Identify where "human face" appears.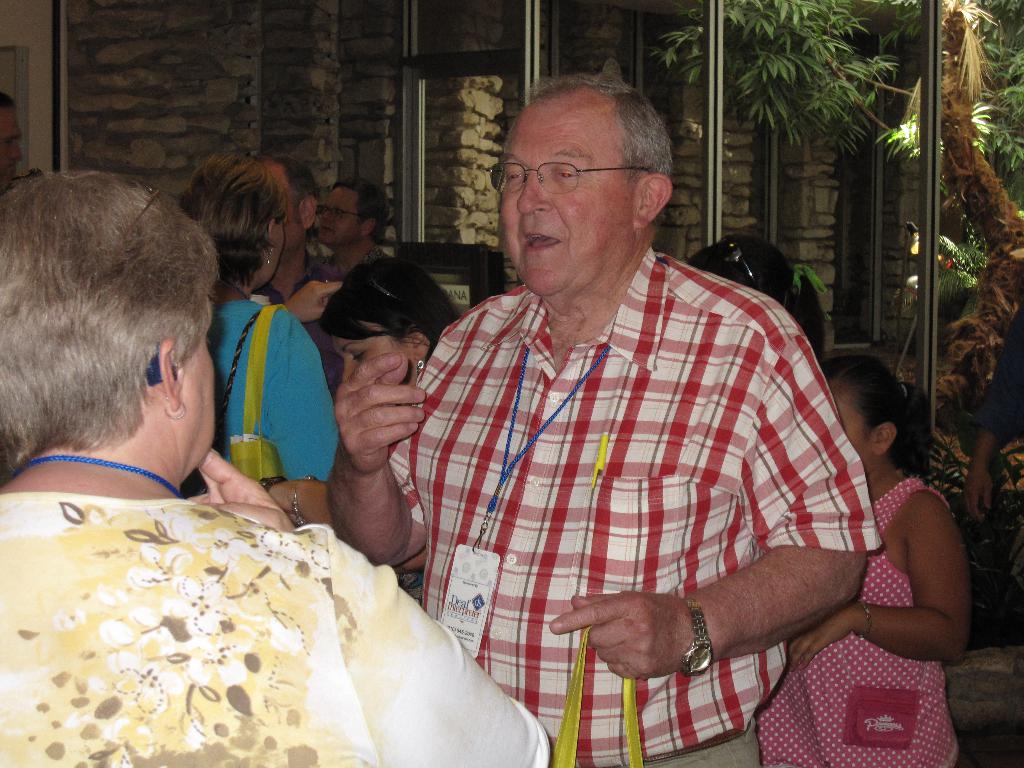
Appears at [499,93,633,300].
